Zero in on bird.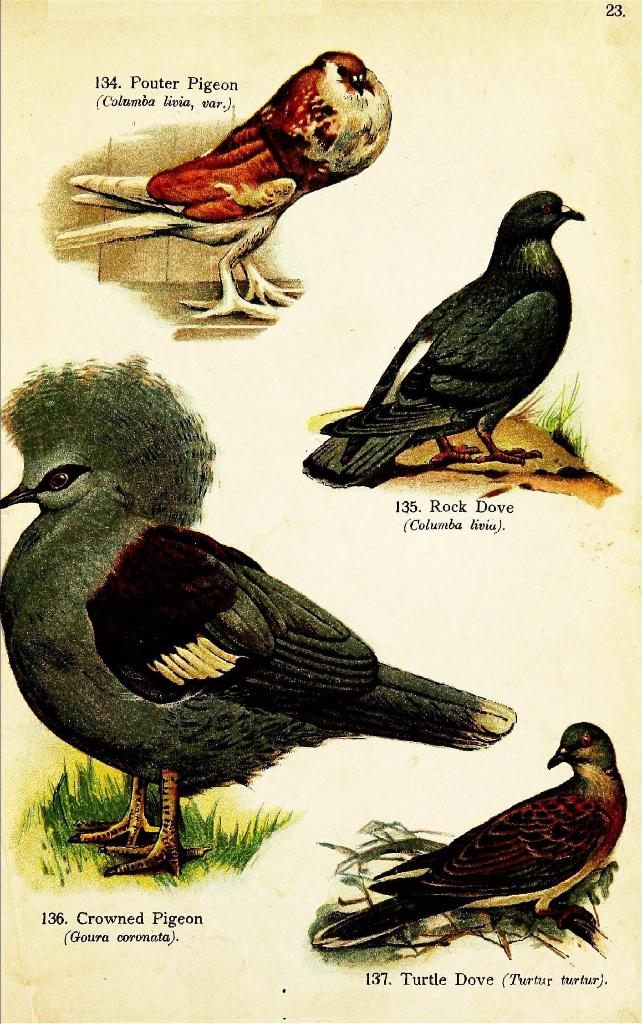
Zeroed in: select_region(294, 182, 593, 476).
